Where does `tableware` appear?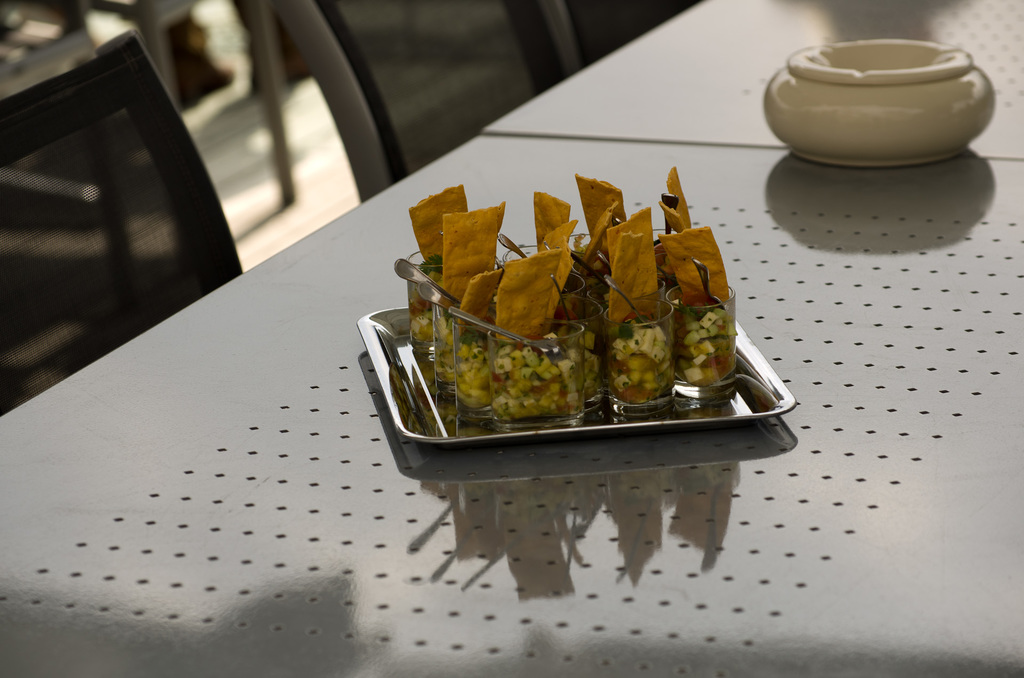
Appears at [428, 294, 456, 388].
